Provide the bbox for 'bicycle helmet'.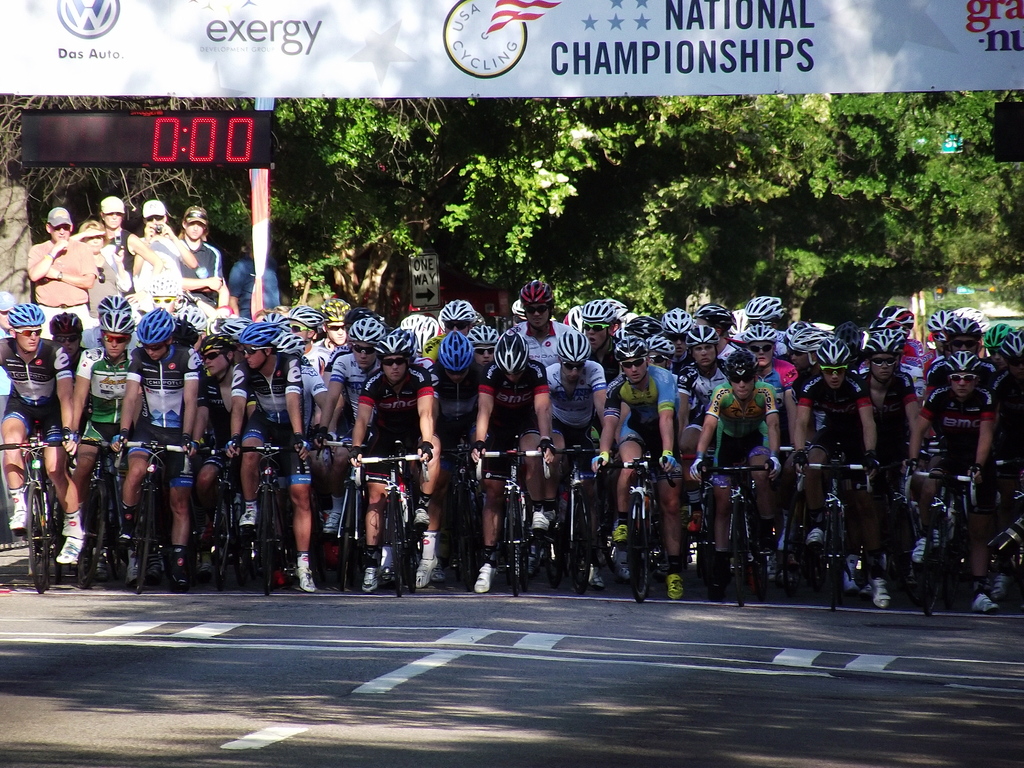
<bbox>522, 277, 555, 311</bbox>.
